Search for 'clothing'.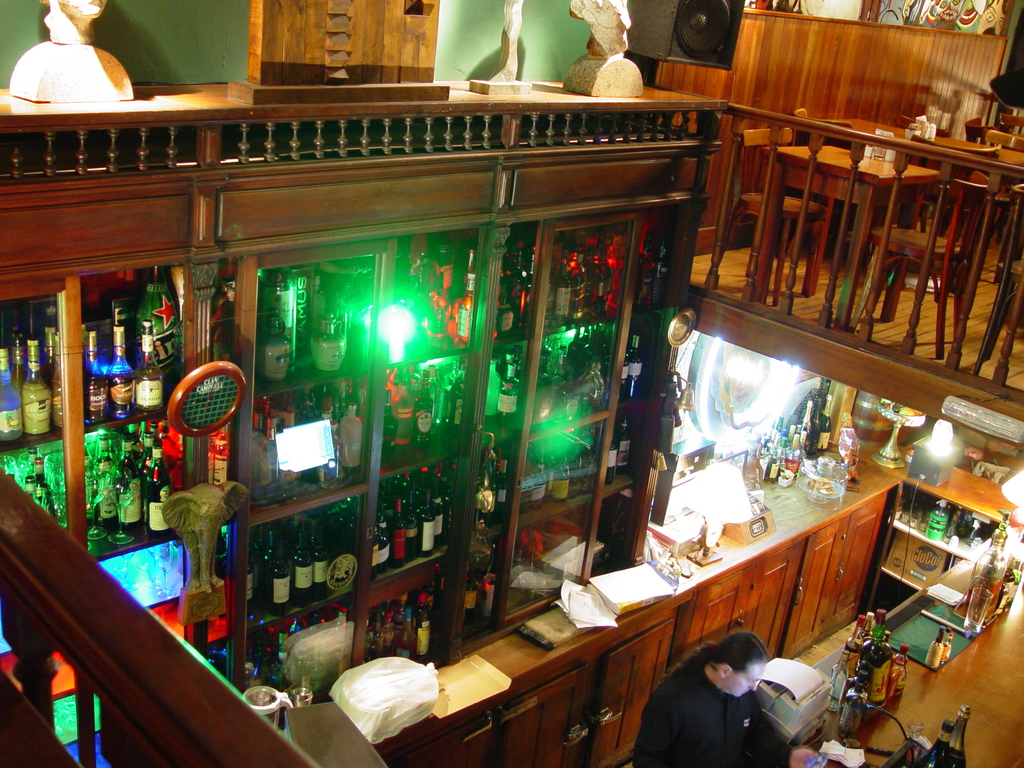
Found at x1=633 y1=657 x2=792 y2=767.
